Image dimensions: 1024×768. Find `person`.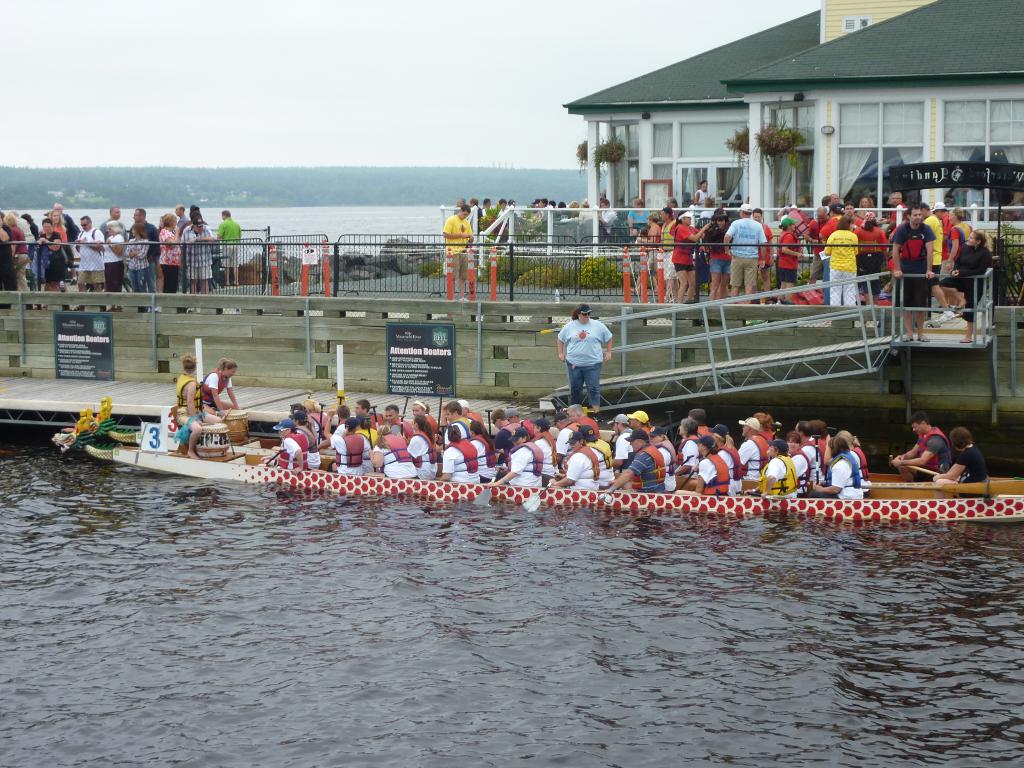
BBox(549, 200, 556, 209).
